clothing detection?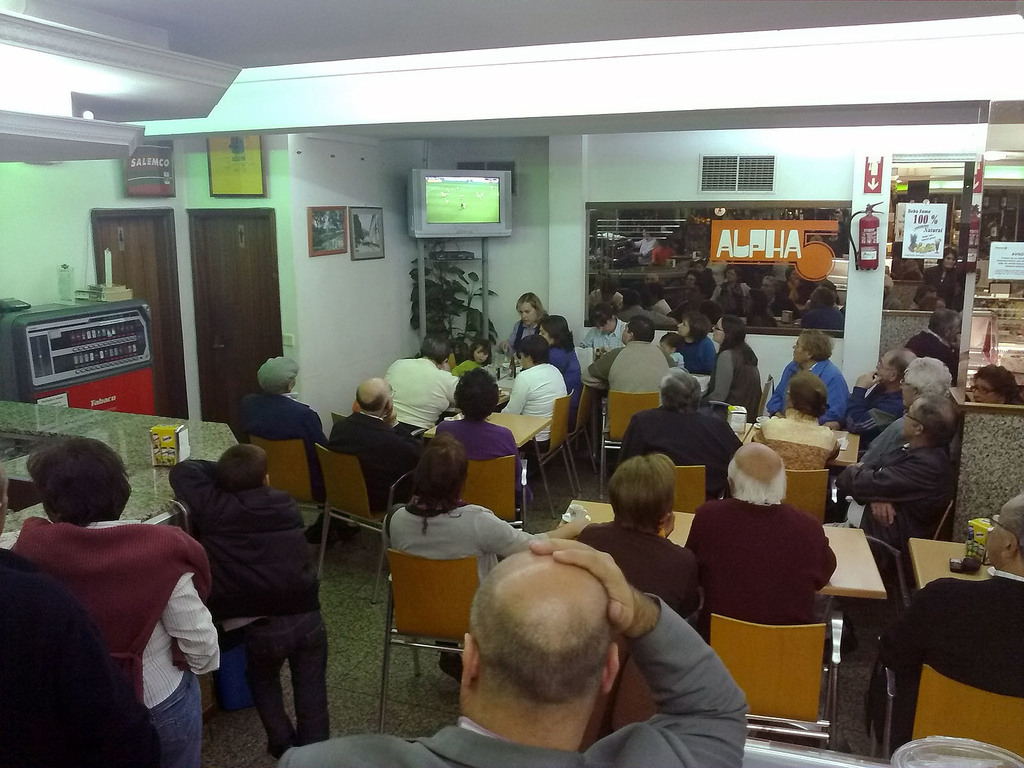
[left=312, top=410, right=422, bottom=495]
